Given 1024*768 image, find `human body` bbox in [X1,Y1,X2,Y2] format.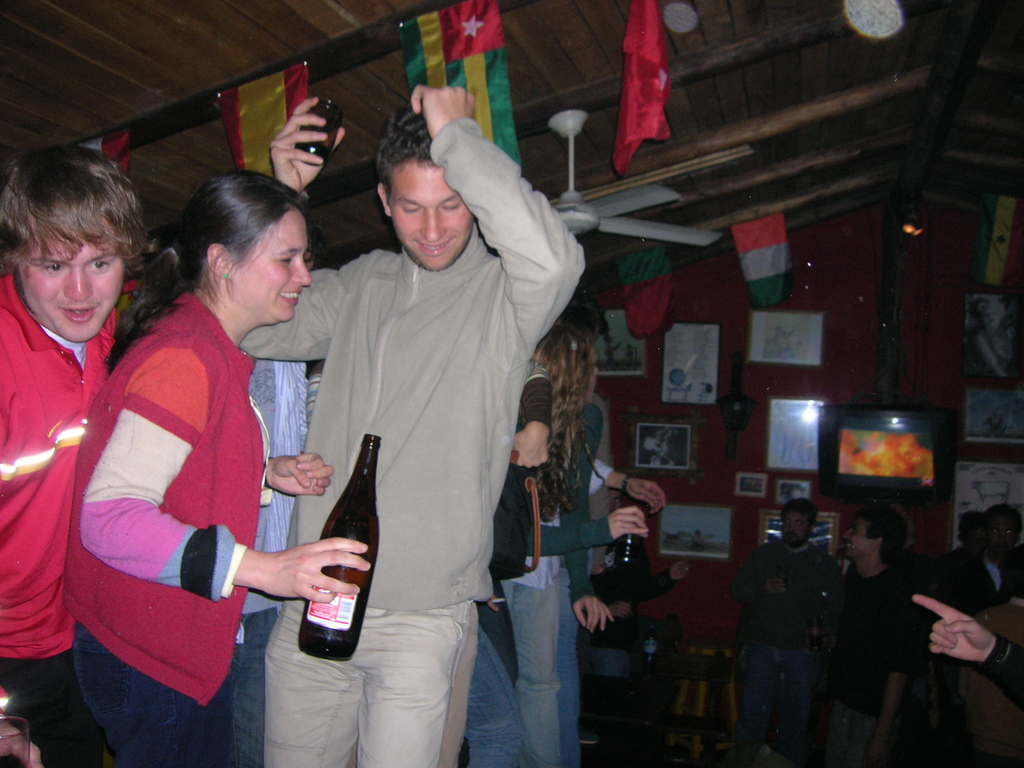
[0,269,130,767].
